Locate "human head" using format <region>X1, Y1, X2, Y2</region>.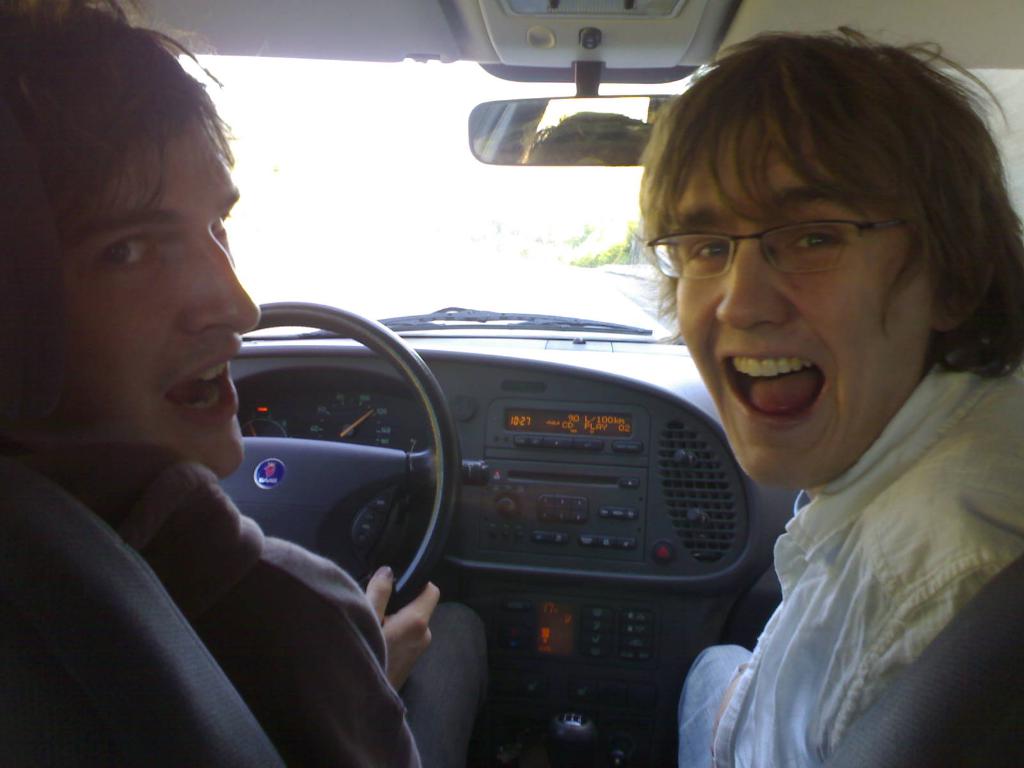
<region>629, 32, 1015, 500</region>.
